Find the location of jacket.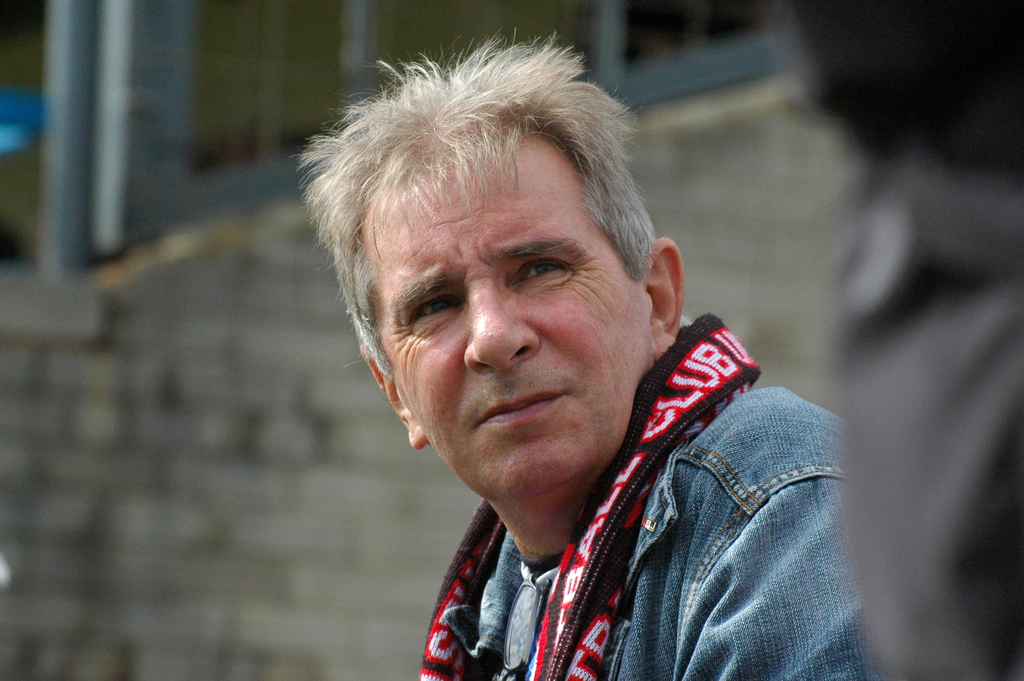
Location: rect(438, 387, 853, 680).
